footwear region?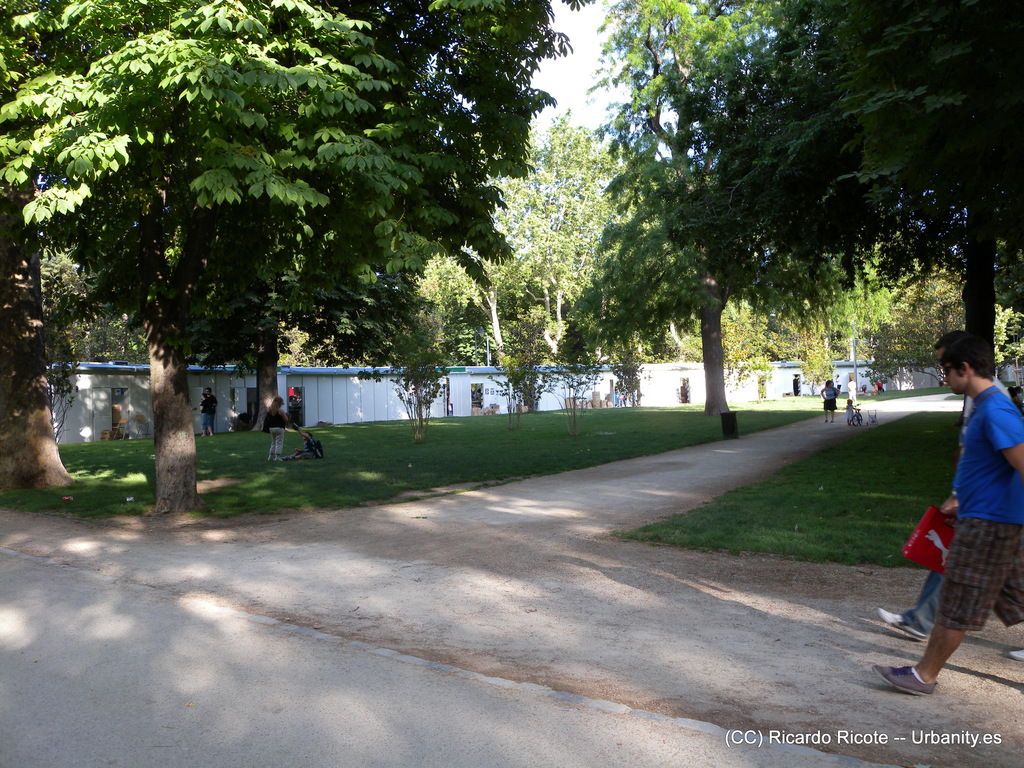
l=876, t=606, r=932, b=638
